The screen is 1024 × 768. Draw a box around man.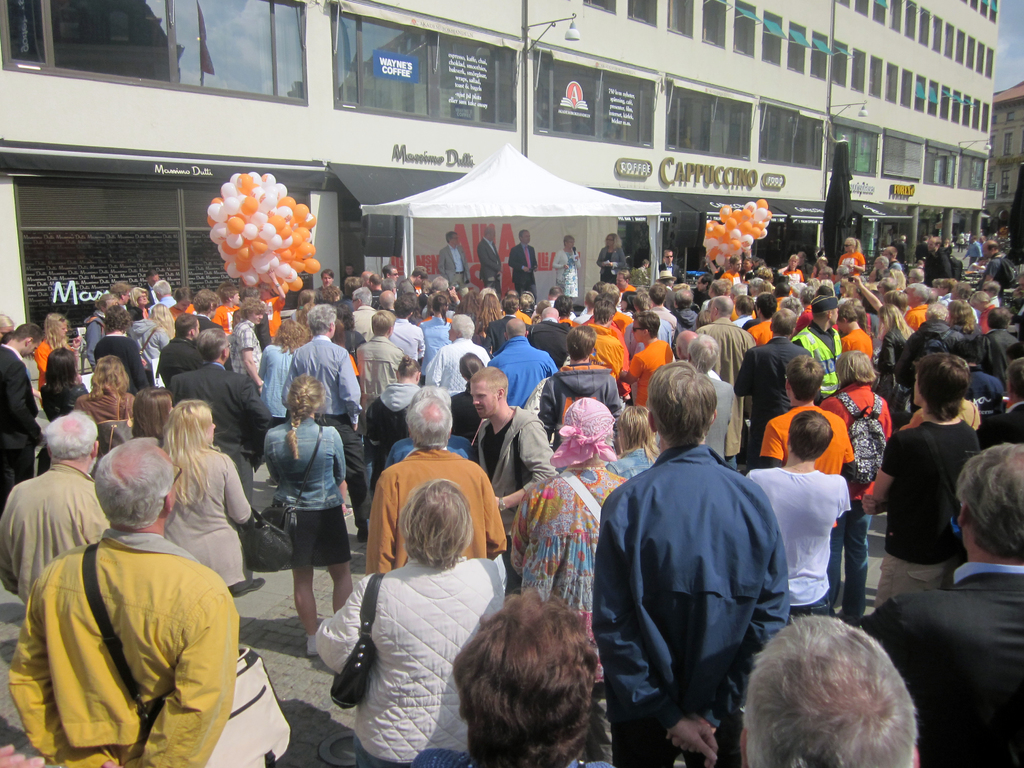
216 284 244 334.
